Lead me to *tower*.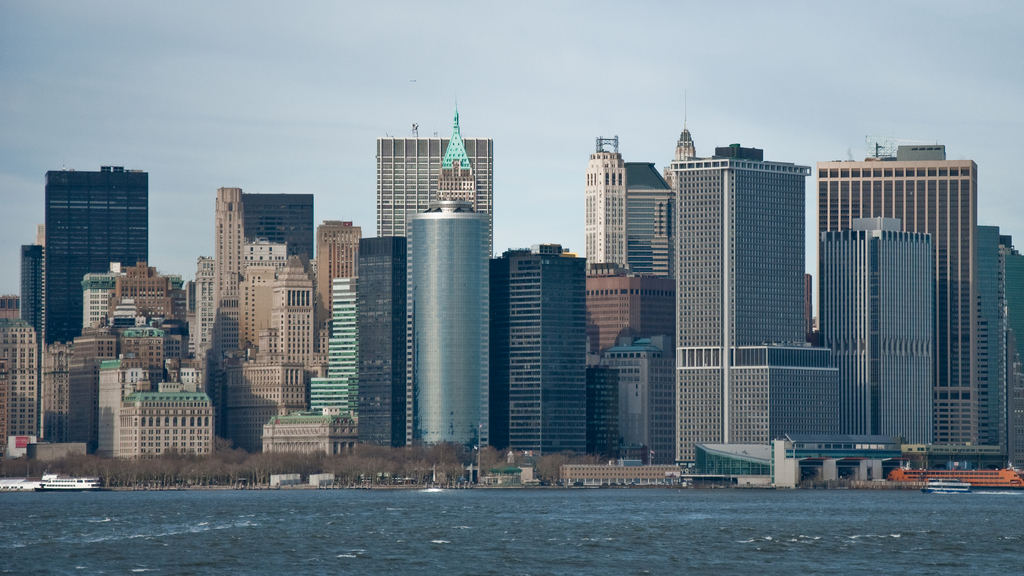
Lead to l=817, t=142, r=992, b=457.
